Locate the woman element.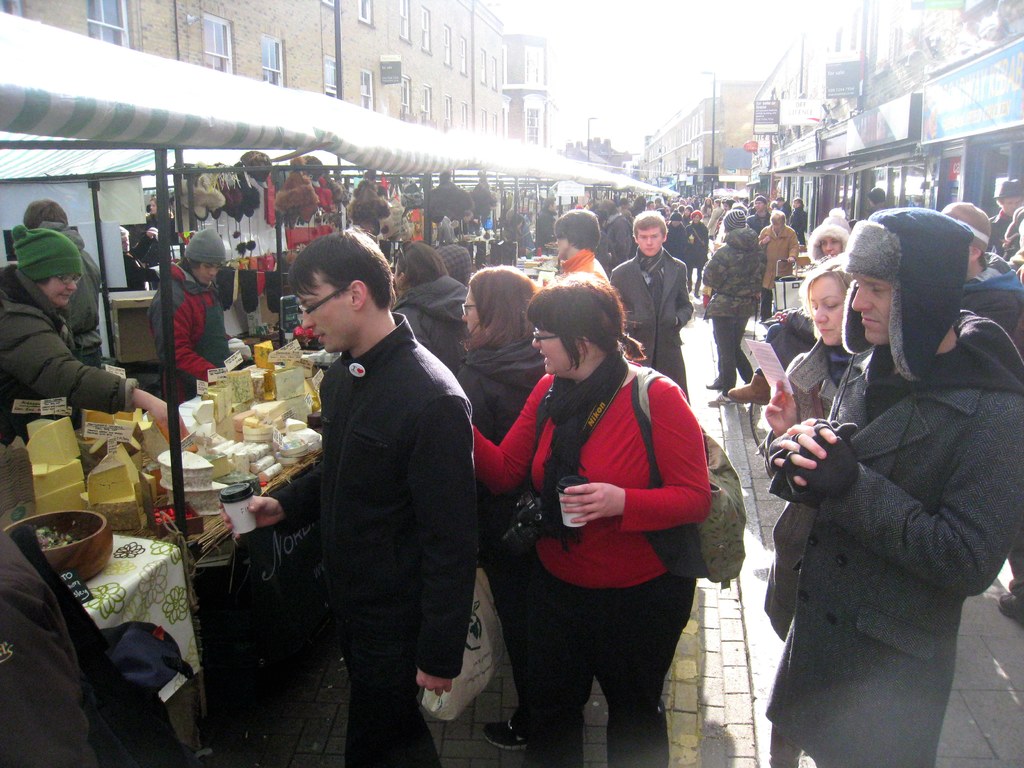
Element bbox: x1=0, y1=224, x2=187, y2=448.
